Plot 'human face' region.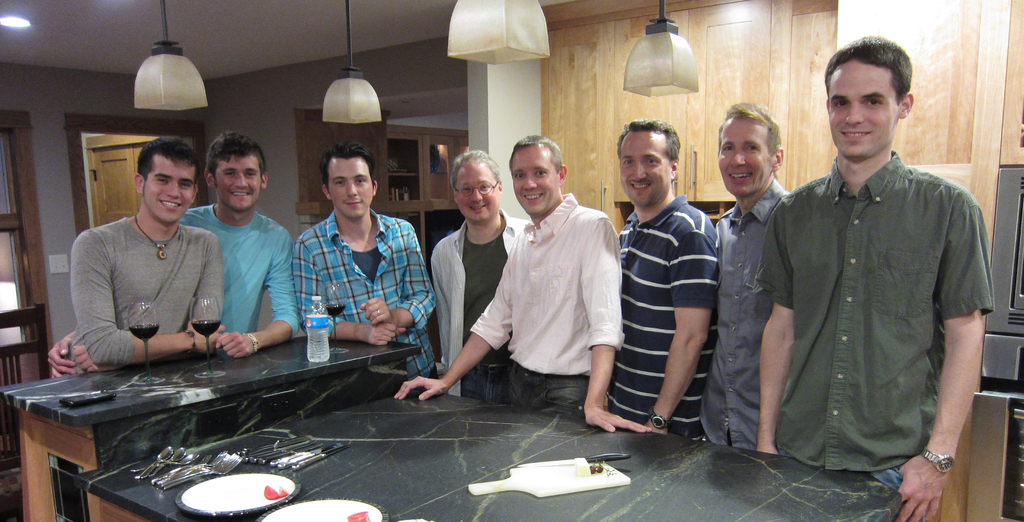
Plotted at <box>215,156,260,211</box>.
